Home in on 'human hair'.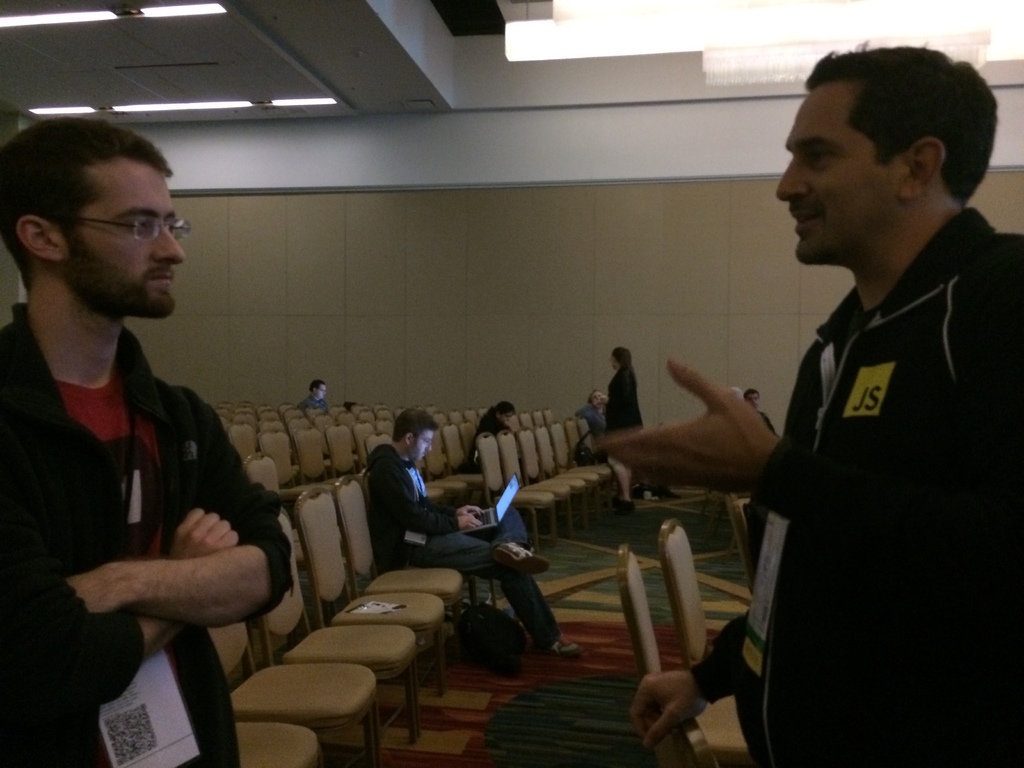
Homed in at [0,122,173,291].
